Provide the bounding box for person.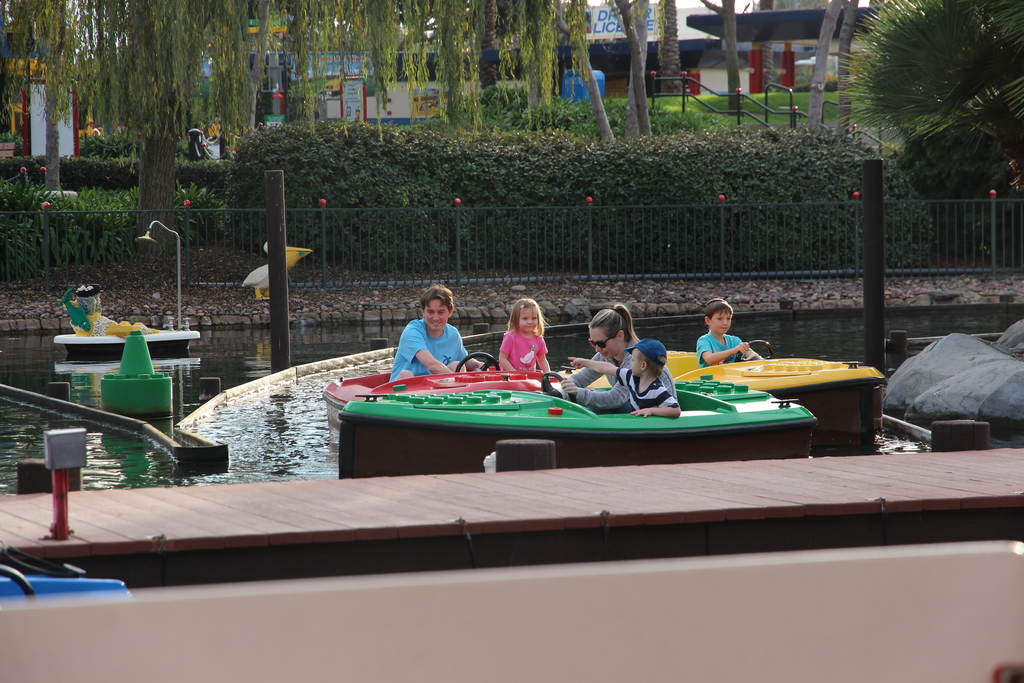
[x1=552, y1=368, x2=676, y2=413].
